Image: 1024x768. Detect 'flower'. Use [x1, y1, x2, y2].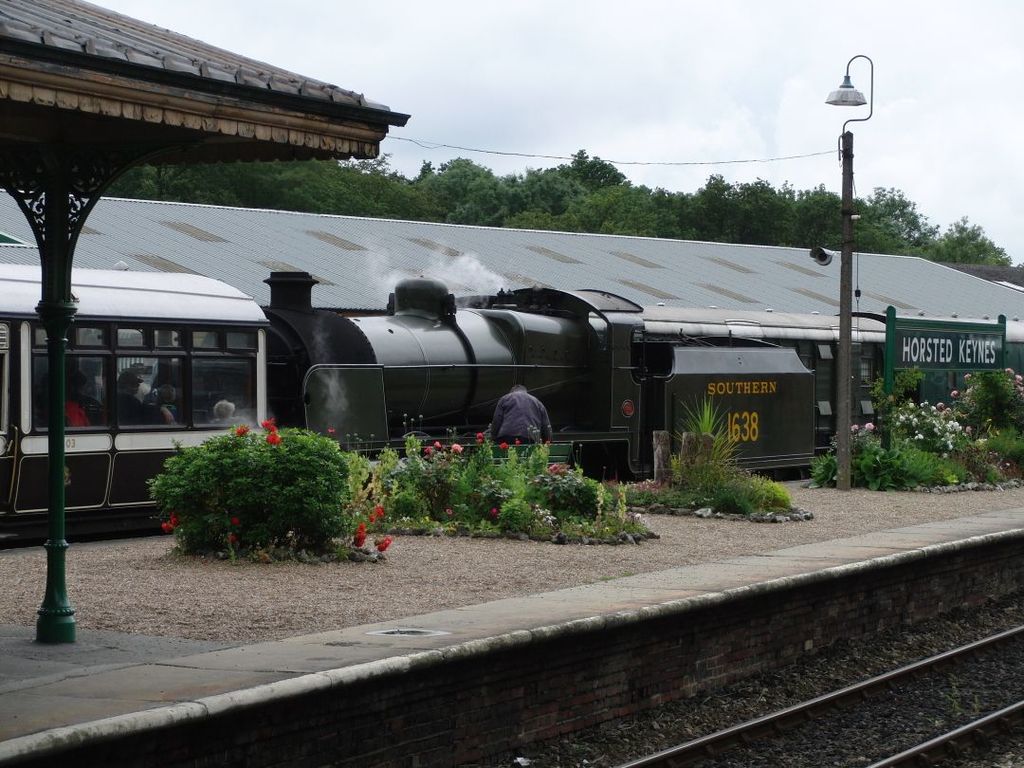
[258, 418, 282, 430].
